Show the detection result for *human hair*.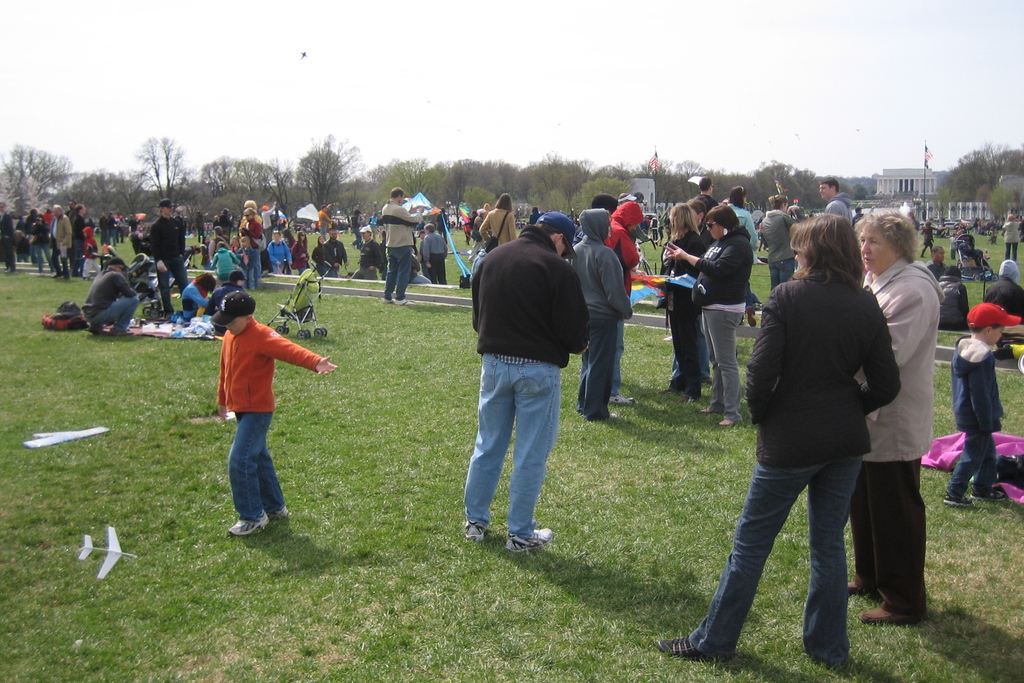
box(858, 208, 918, 263).
